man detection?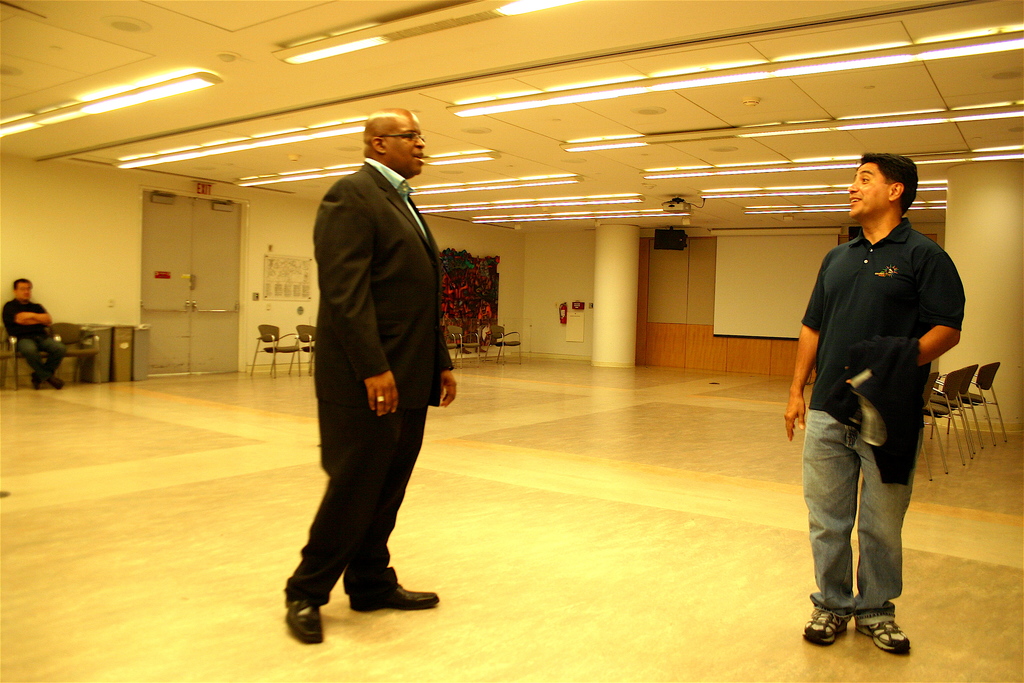
<region>796, 149, 956, 651</region>
